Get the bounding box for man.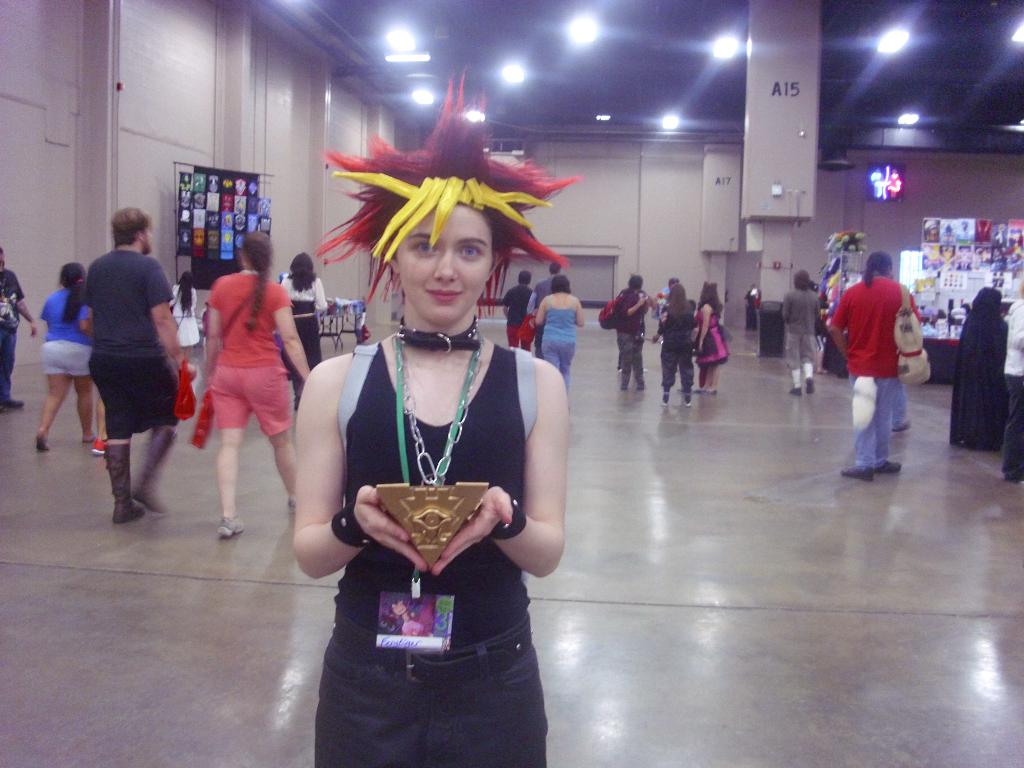
left=657, top=276, right=680, bottom=315.
